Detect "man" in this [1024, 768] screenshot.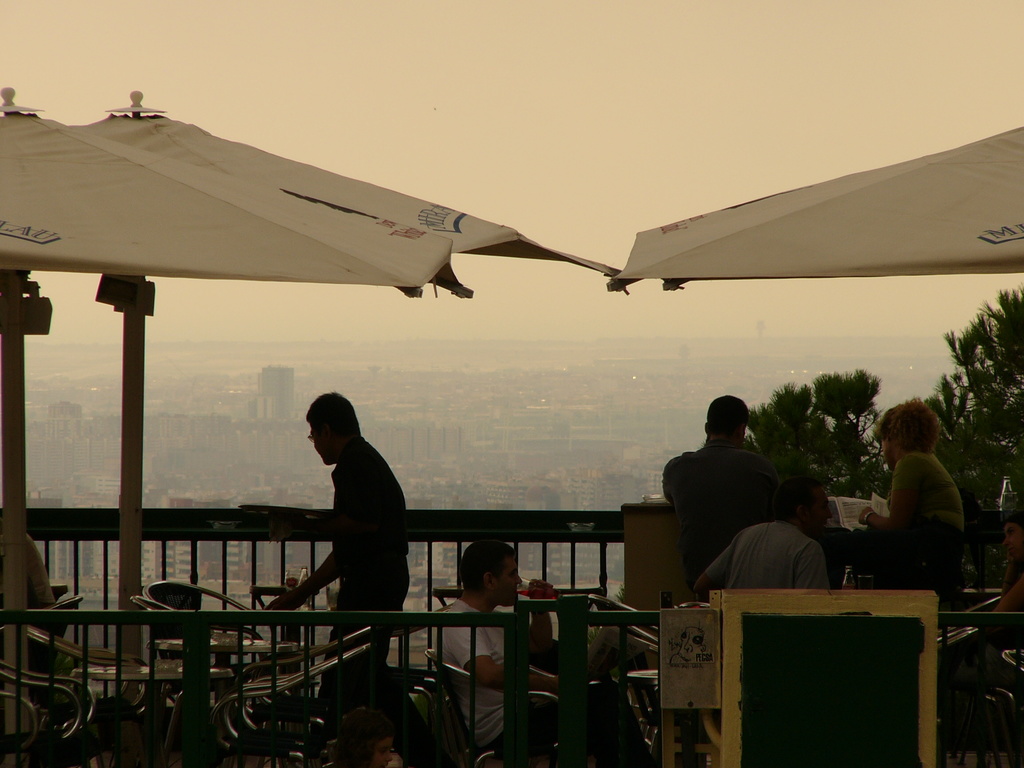
Detection: [left=278, top=381, right=414, bottom=640].
